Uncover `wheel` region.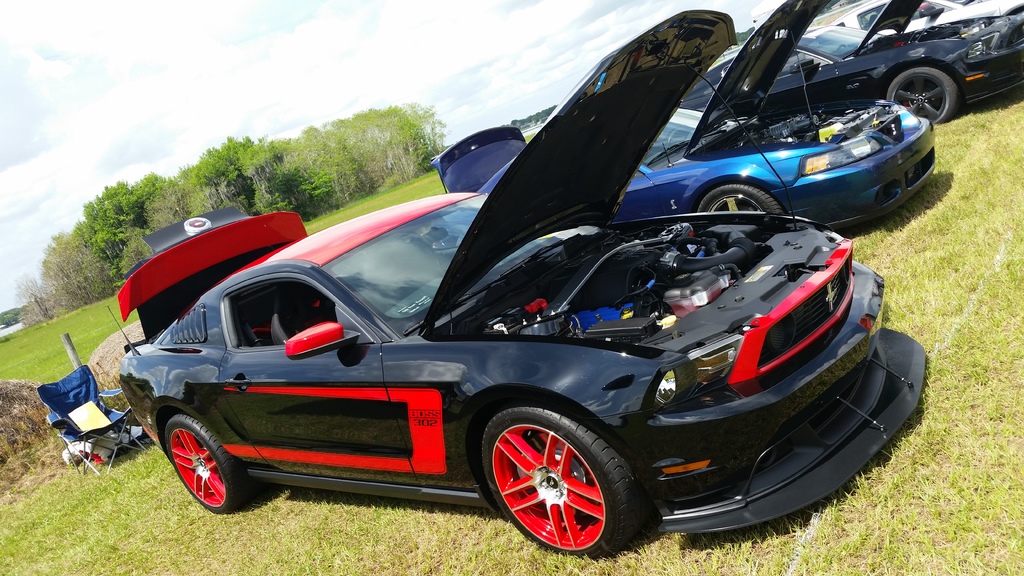
Uncovered: [x1=700, y1=181, x2=784, y2=218].
